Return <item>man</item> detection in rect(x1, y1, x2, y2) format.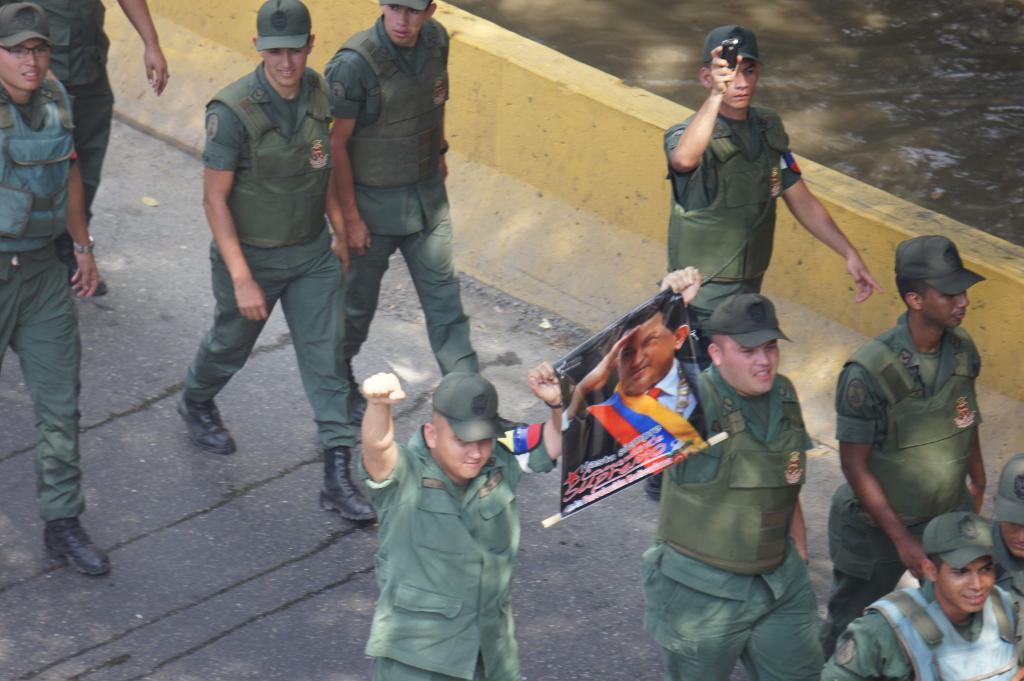
rect(664, 26, 883, 331).
